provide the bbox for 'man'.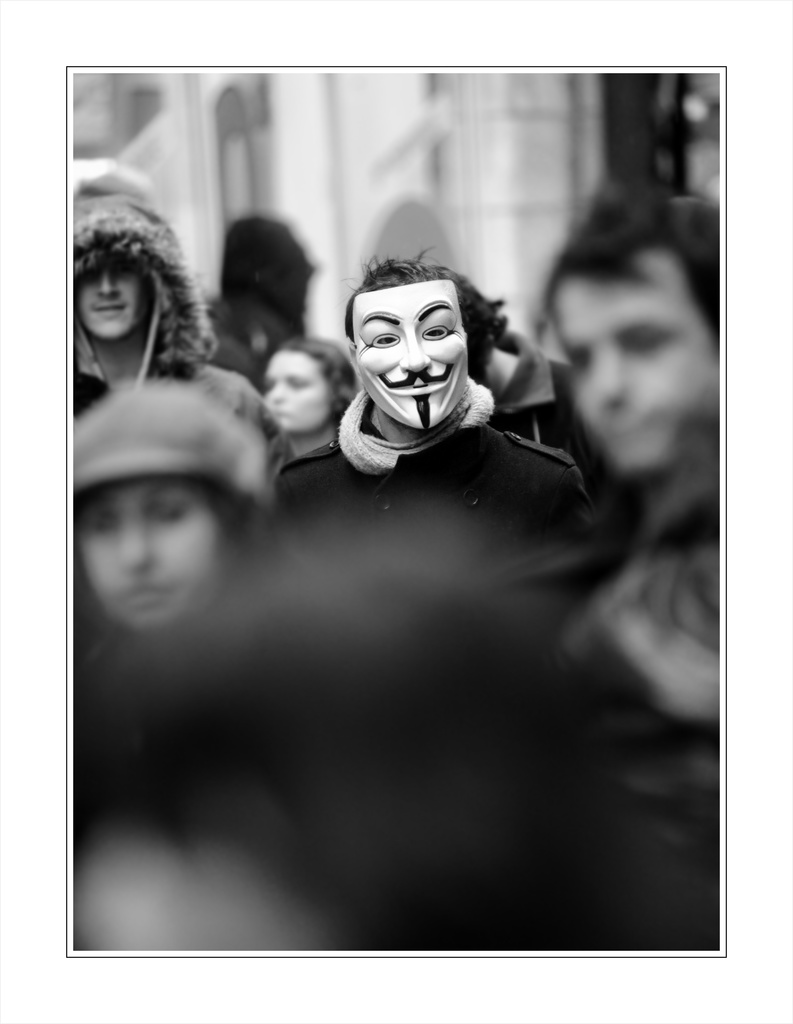
BBox(424, 267, 600, 509).
